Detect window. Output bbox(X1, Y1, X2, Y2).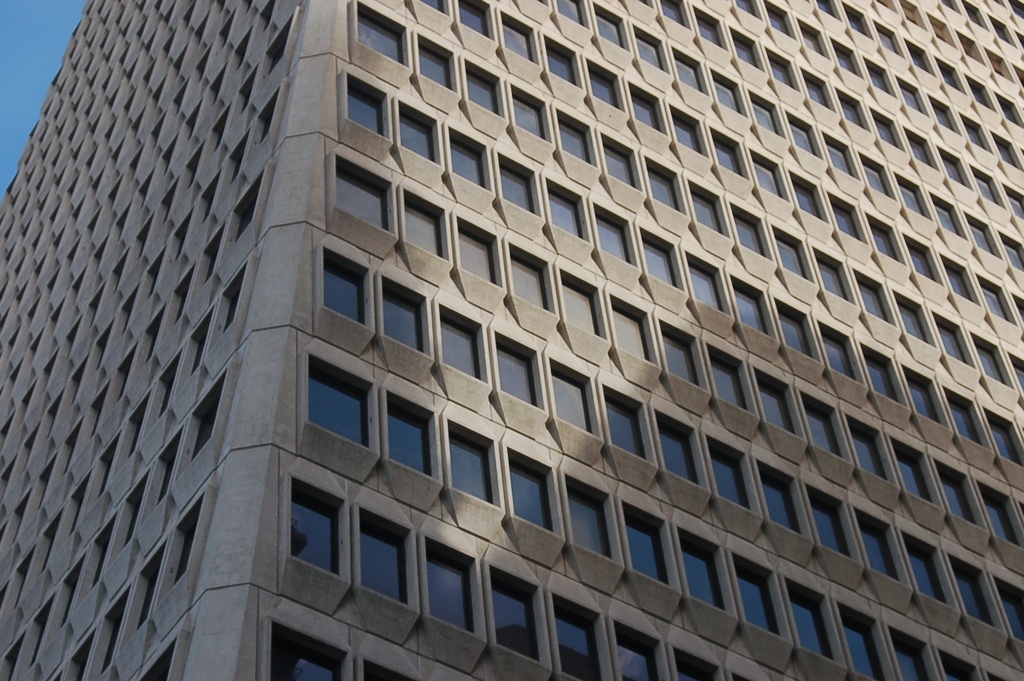
bbox(910, 134, 931, 168).
